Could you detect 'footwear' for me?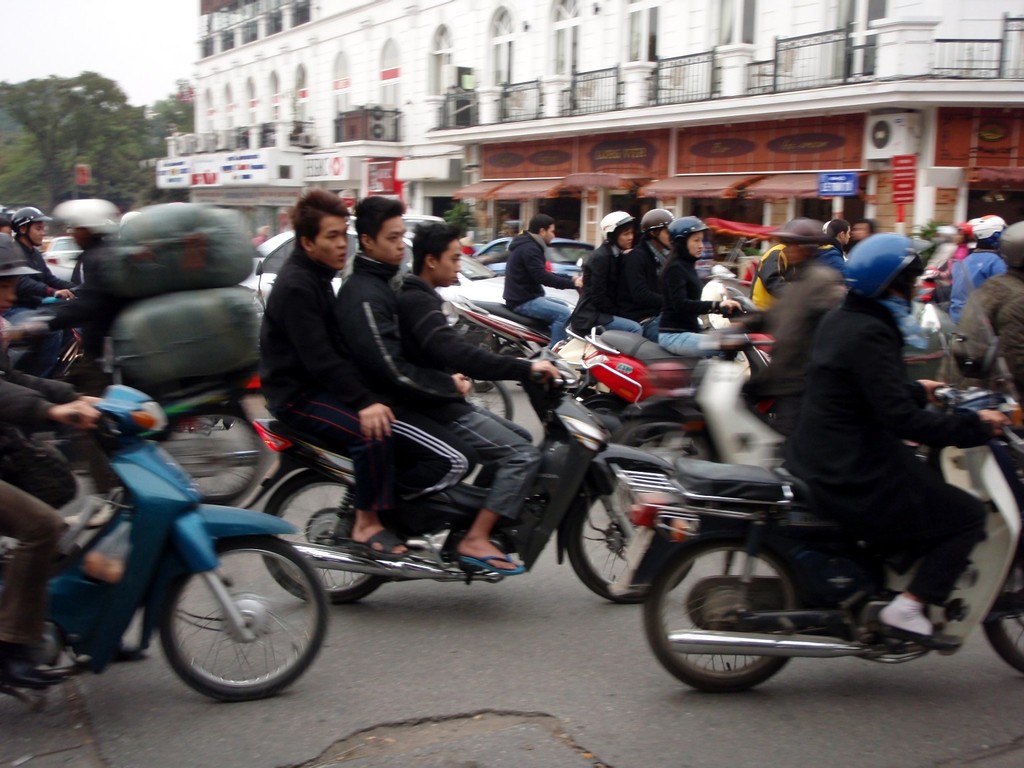
Detection result: {"left": 869, "top": 628, "right": 969, "bottom": 654}.
